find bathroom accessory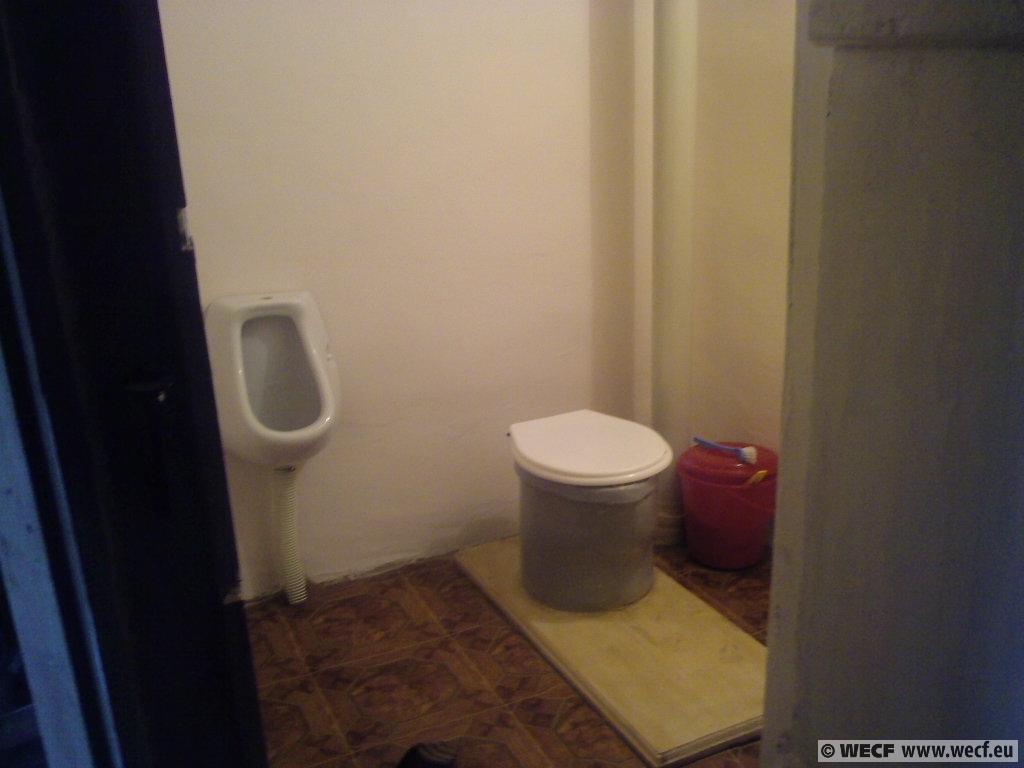
(x1=206, y1=280, x2=346, y2=601)
